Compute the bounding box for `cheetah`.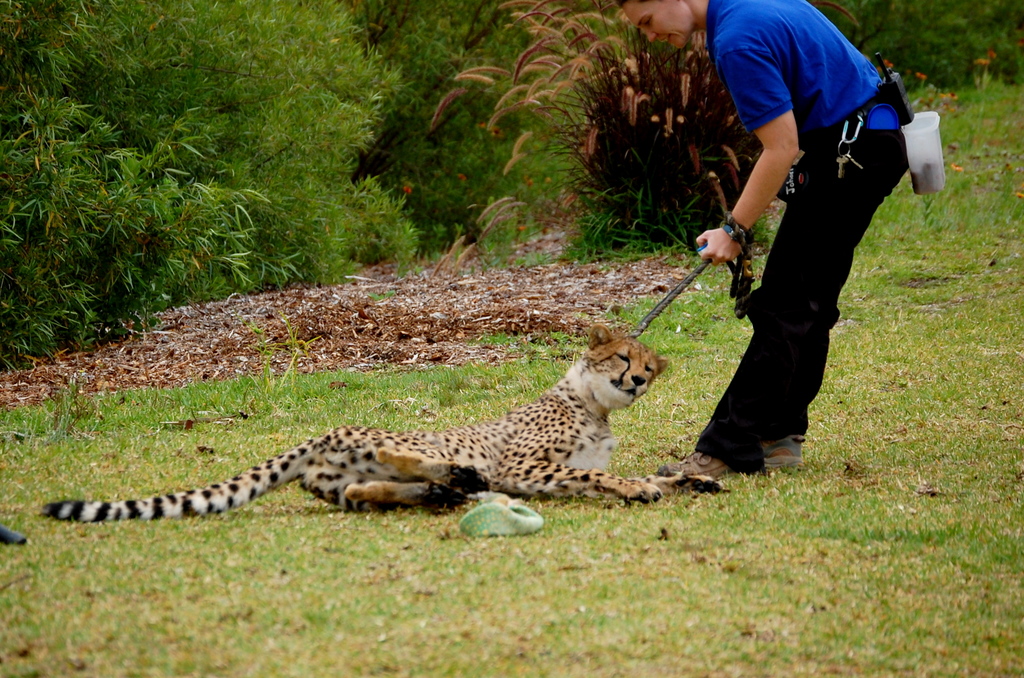
rect(40, 324, 719, 525).
